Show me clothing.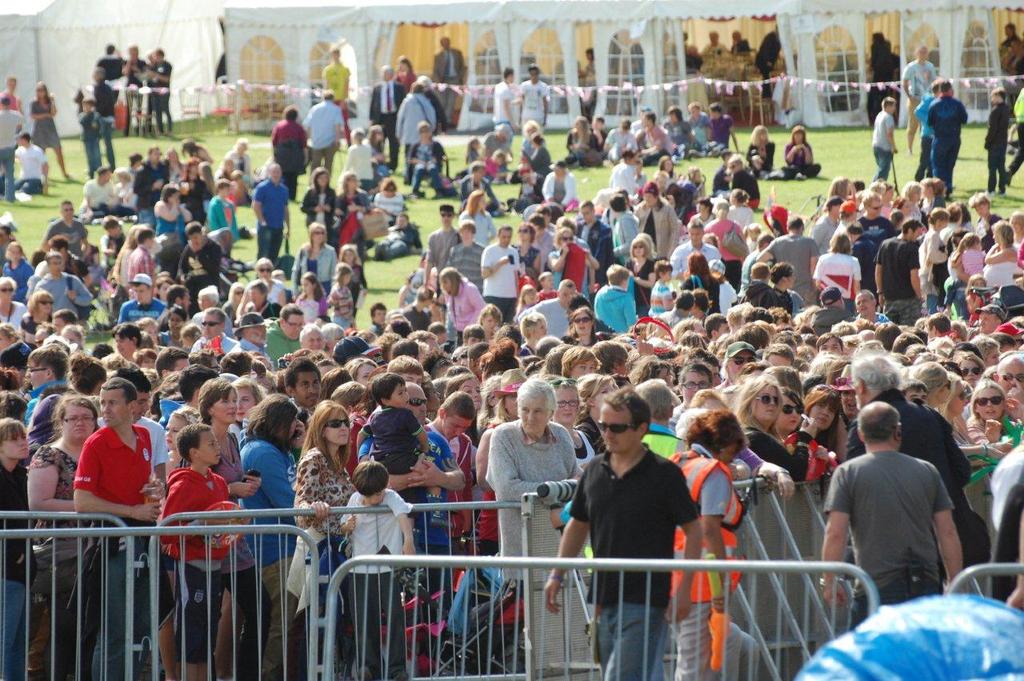
clothing is here: {"left": 159, "top": 202, "right": 190, "bottom": 242}.
